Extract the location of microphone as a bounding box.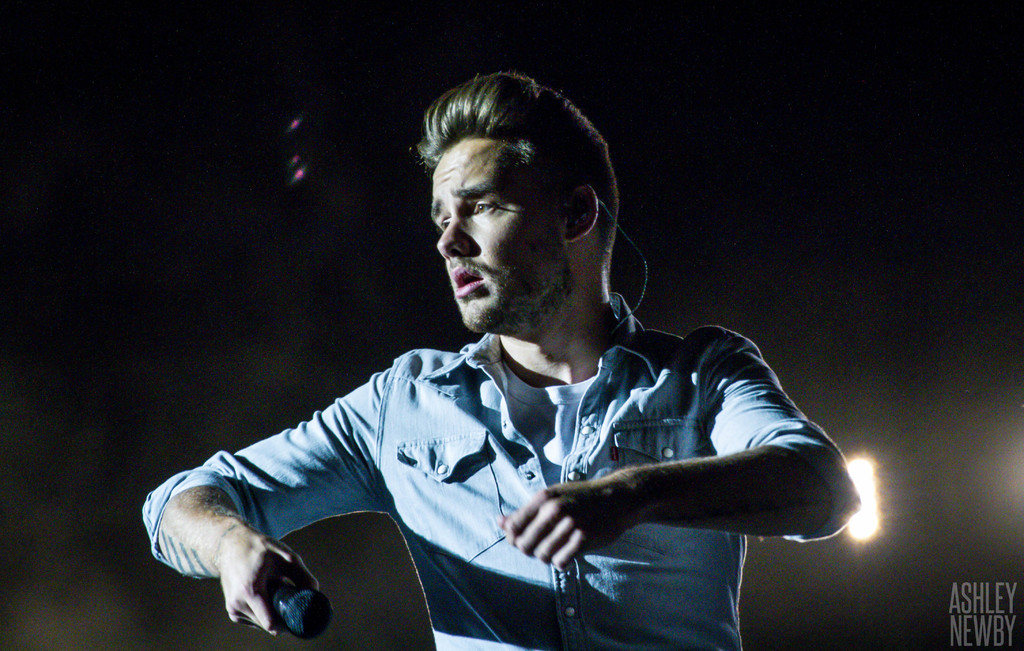
(x1=267, y1=576, x2=329, y2=639).
